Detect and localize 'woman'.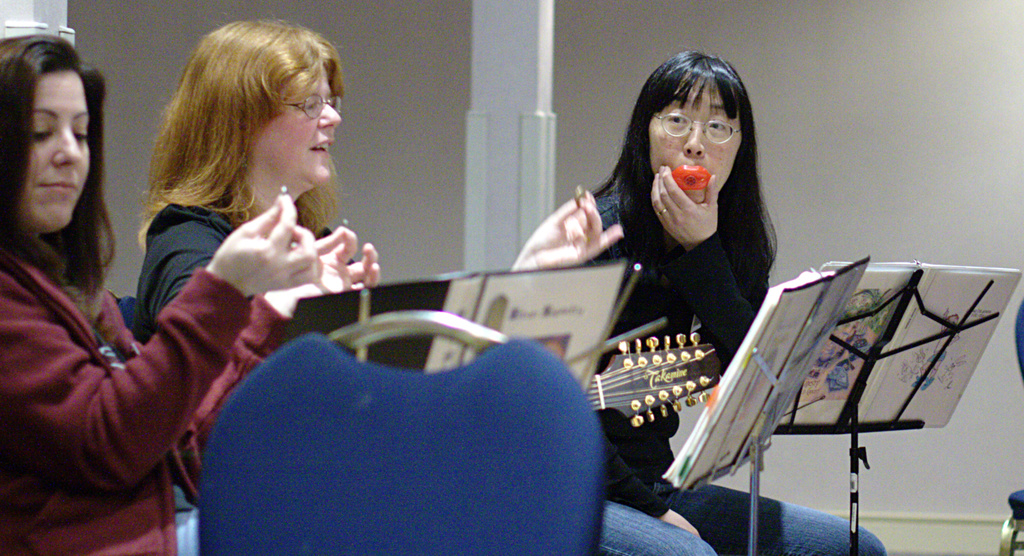
Localized at locate(0, 22, 380, 555).
